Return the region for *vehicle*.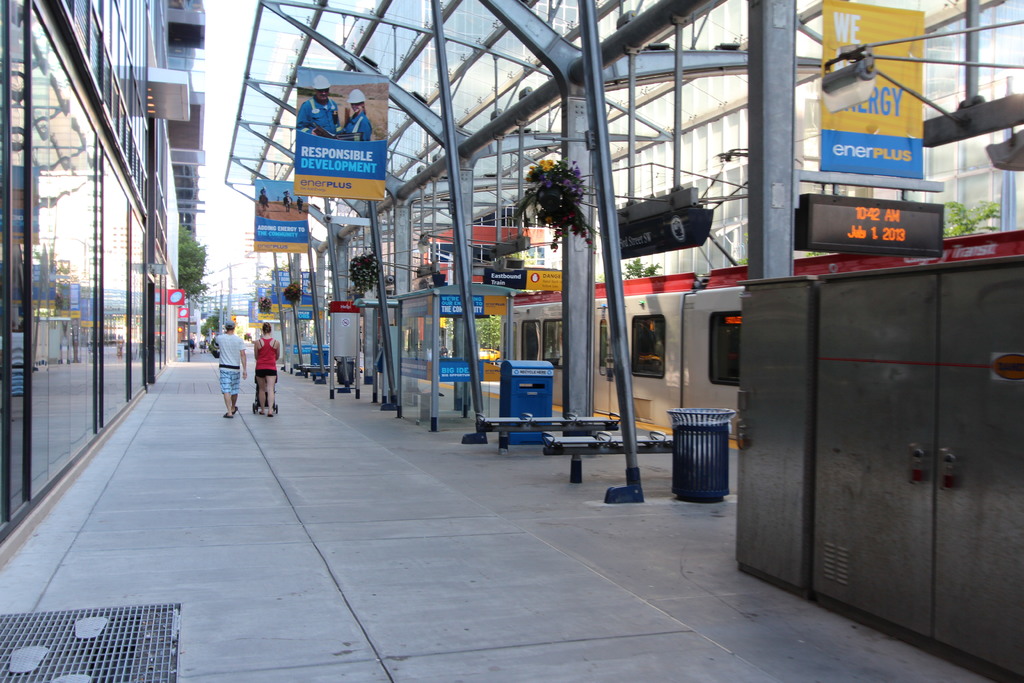
502:225:1023:441.
